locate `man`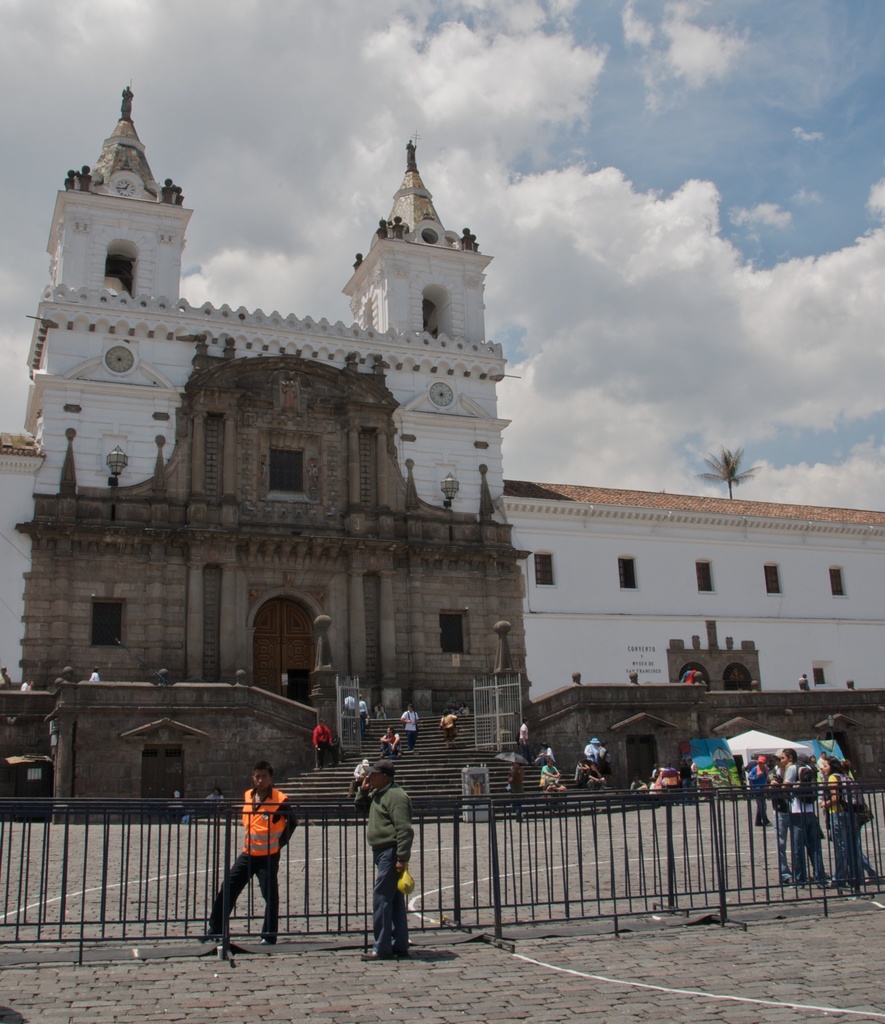
(346,693,355,721)
